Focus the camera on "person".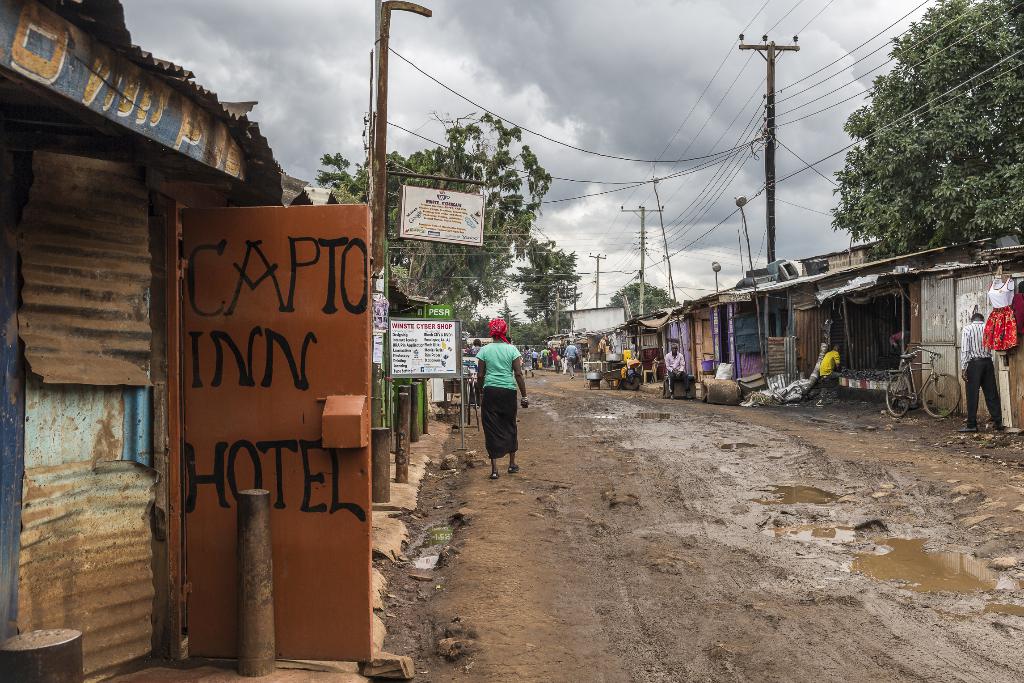
Focus region: x1=959 y1=309 x2=1004 y2=438.
